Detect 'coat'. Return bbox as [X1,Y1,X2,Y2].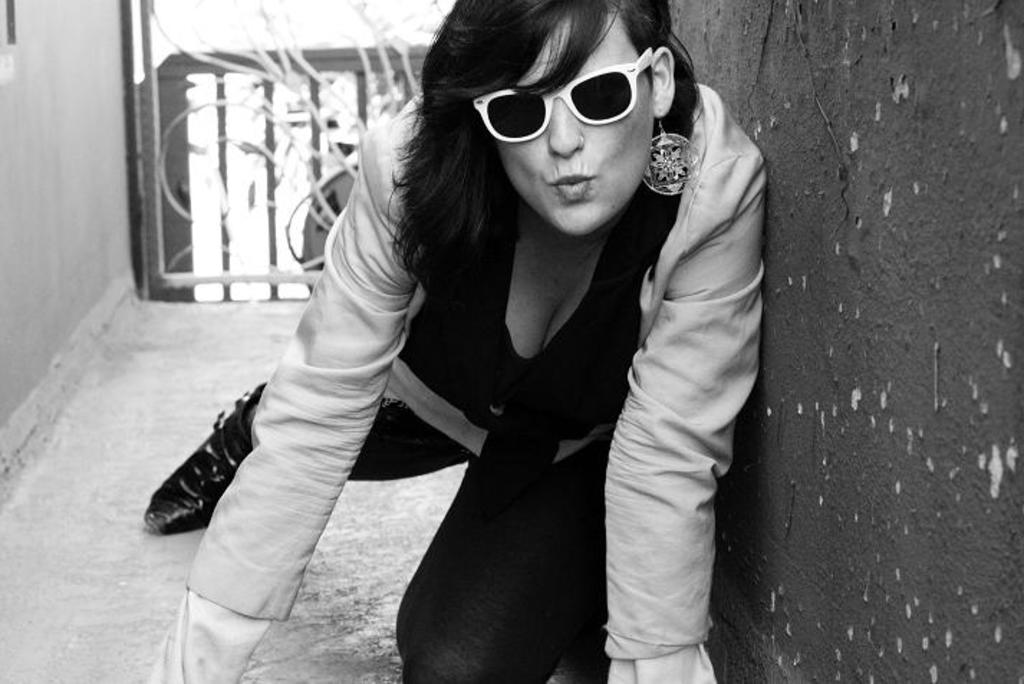
[208,49,760,598].
